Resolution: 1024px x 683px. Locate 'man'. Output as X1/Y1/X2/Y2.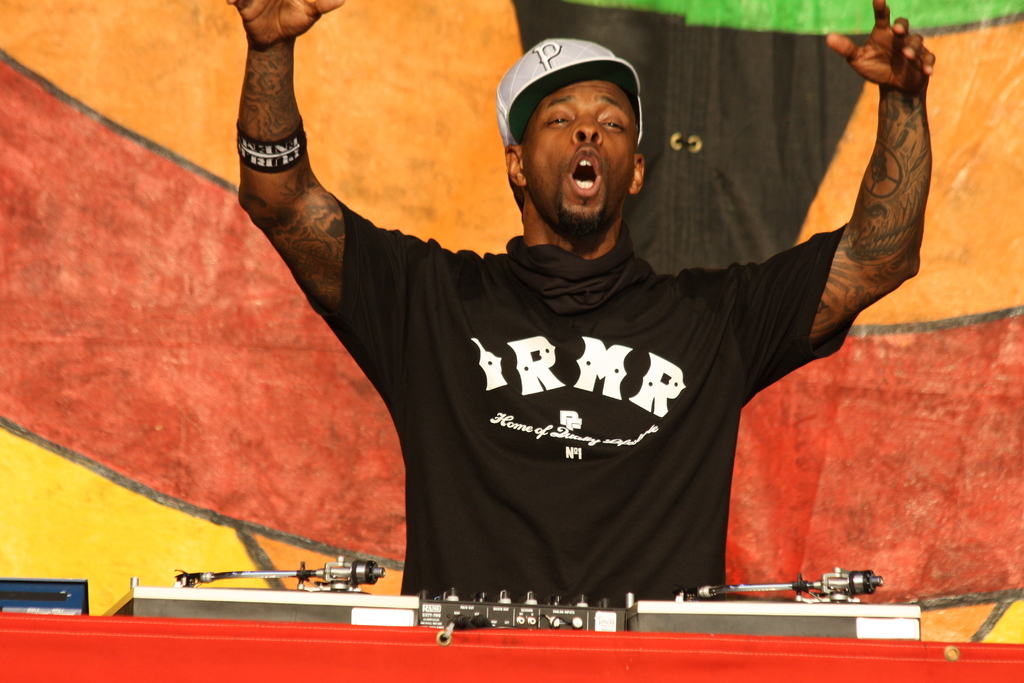
228/0/934/608.
